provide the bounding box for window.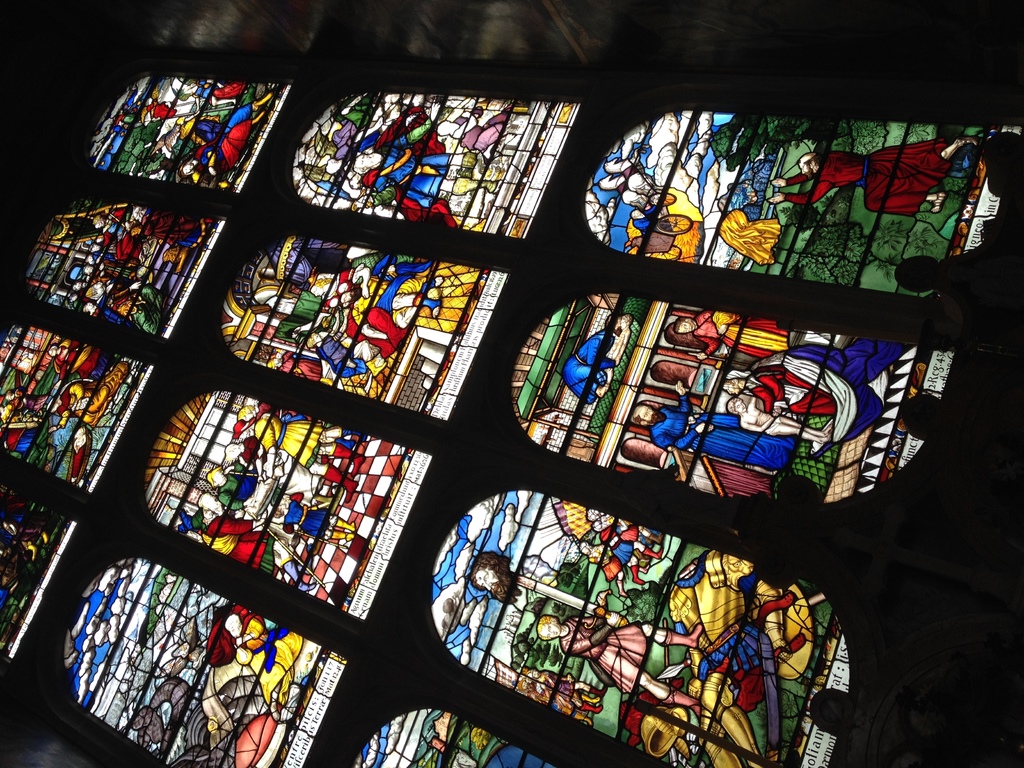
detection(28, 62, 929, 767).
